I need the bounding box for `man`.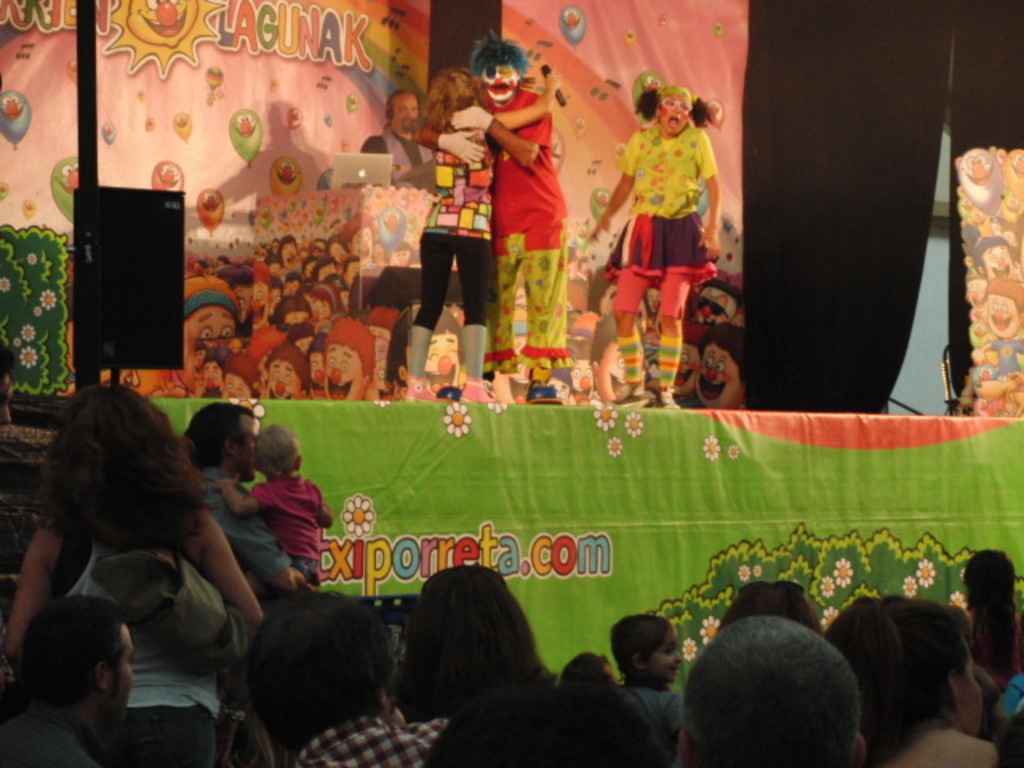
Here it is: box(413, 29, 576, 400).
